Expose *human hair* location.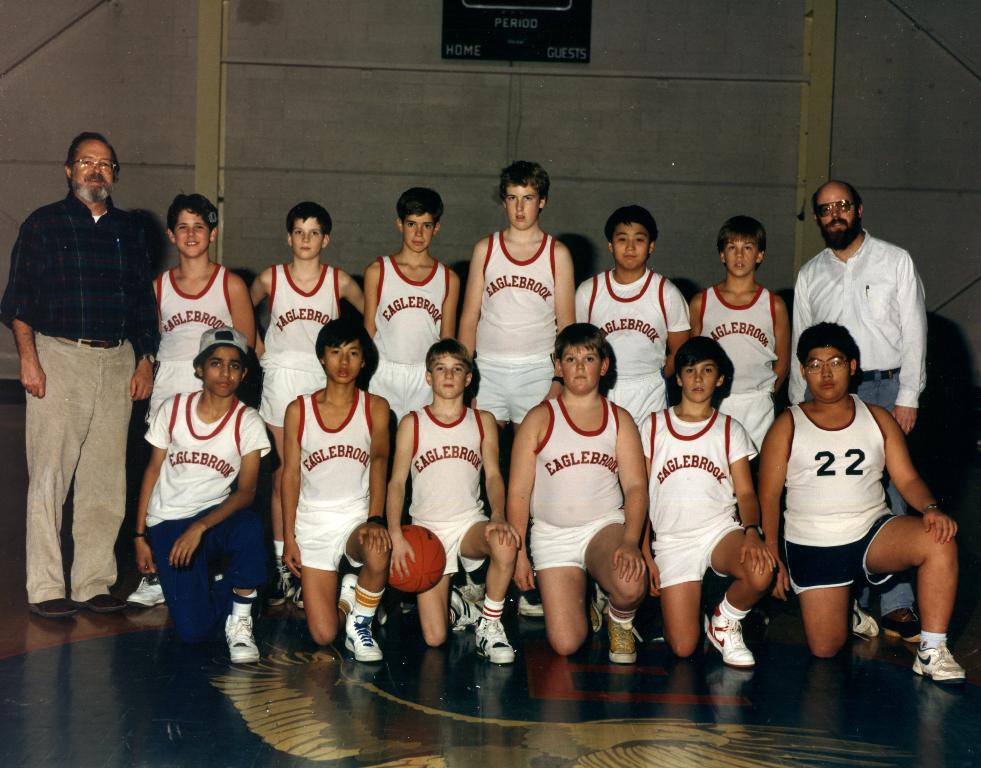
Exposed at <bbox>165, 189, 216, 225</bbox>.
